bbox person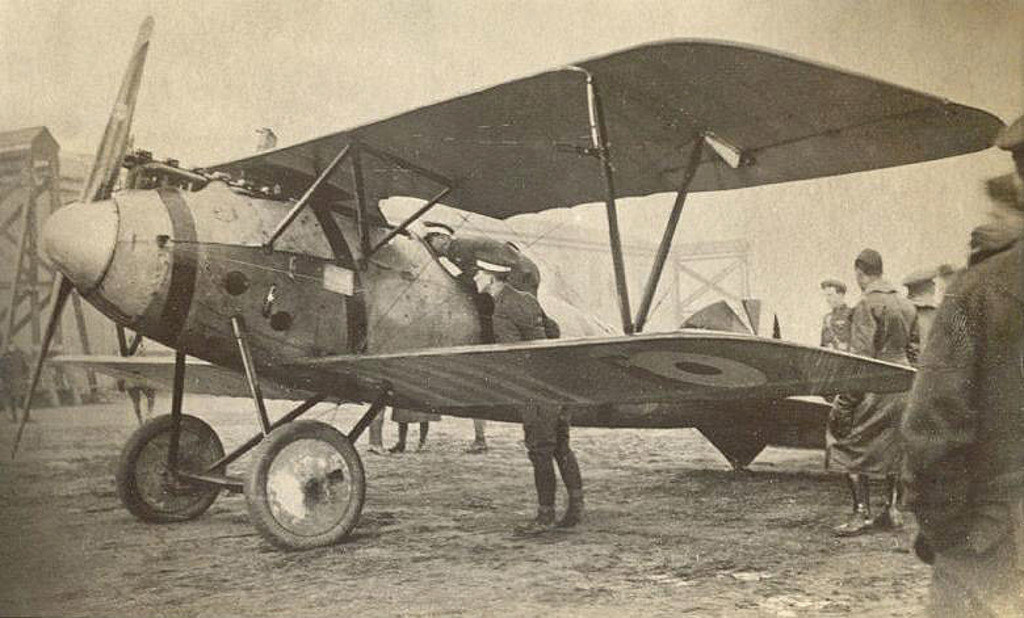
x1=898, y1=106, x2=1023, y2=617
